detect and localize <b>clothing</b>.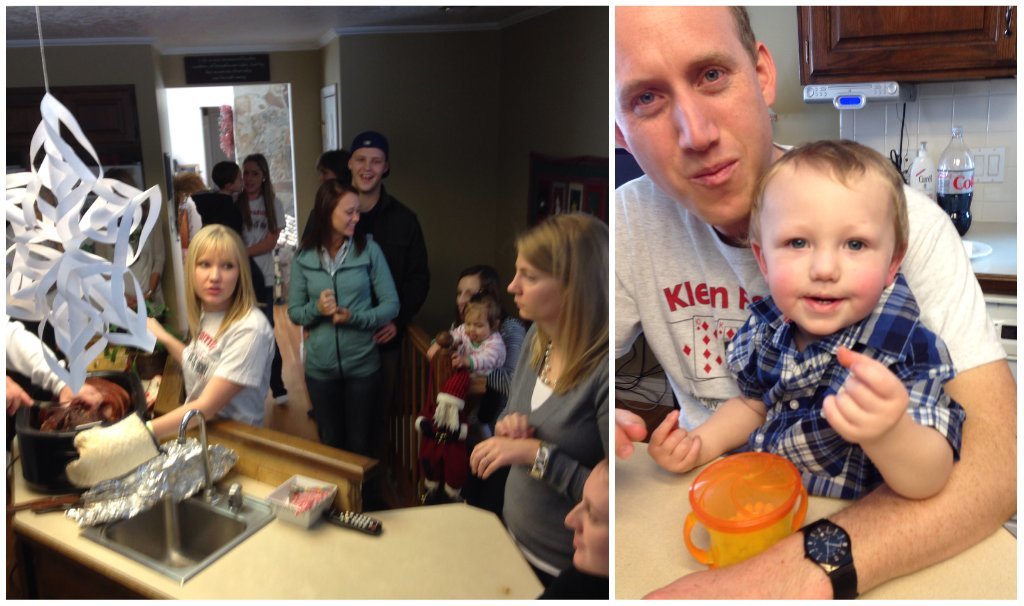
Localized at <region>283, 217, 409, 449</region>.
